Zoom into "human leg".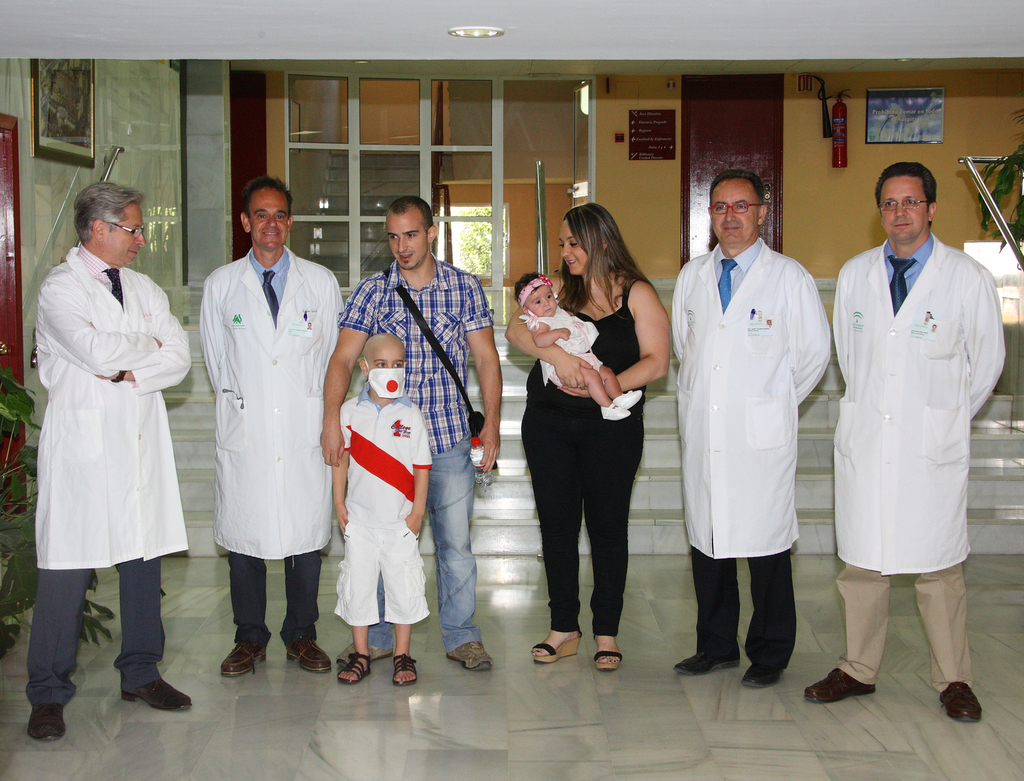
Zoom target: x1=391, y1=507, x2=431, y2=686.
